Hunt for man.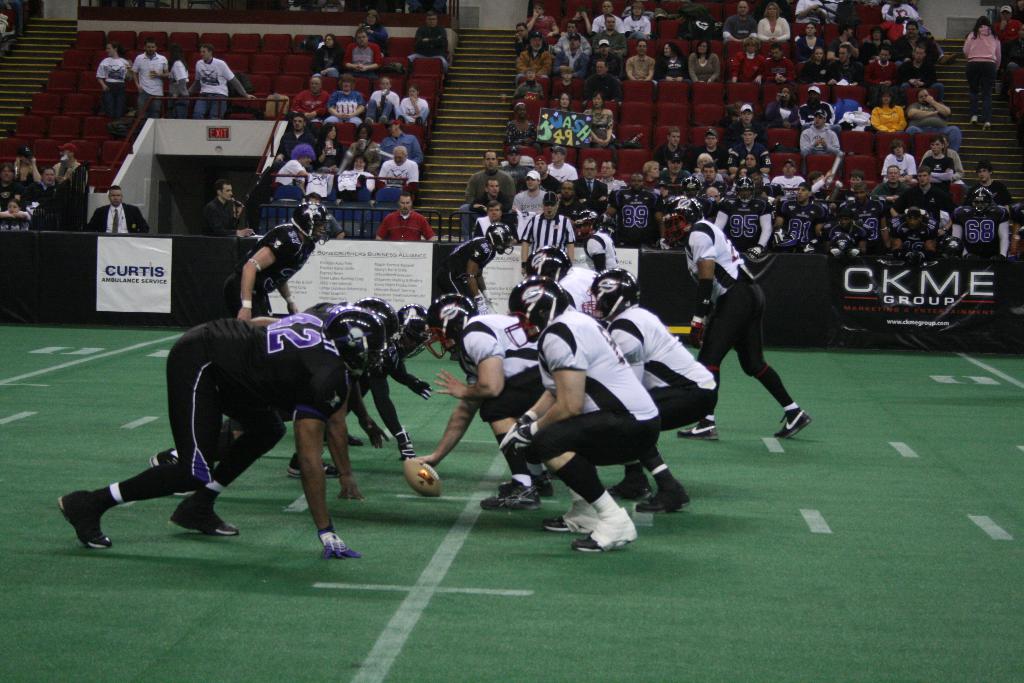
Hunted down at BBox(733, 124, 756, 147).
